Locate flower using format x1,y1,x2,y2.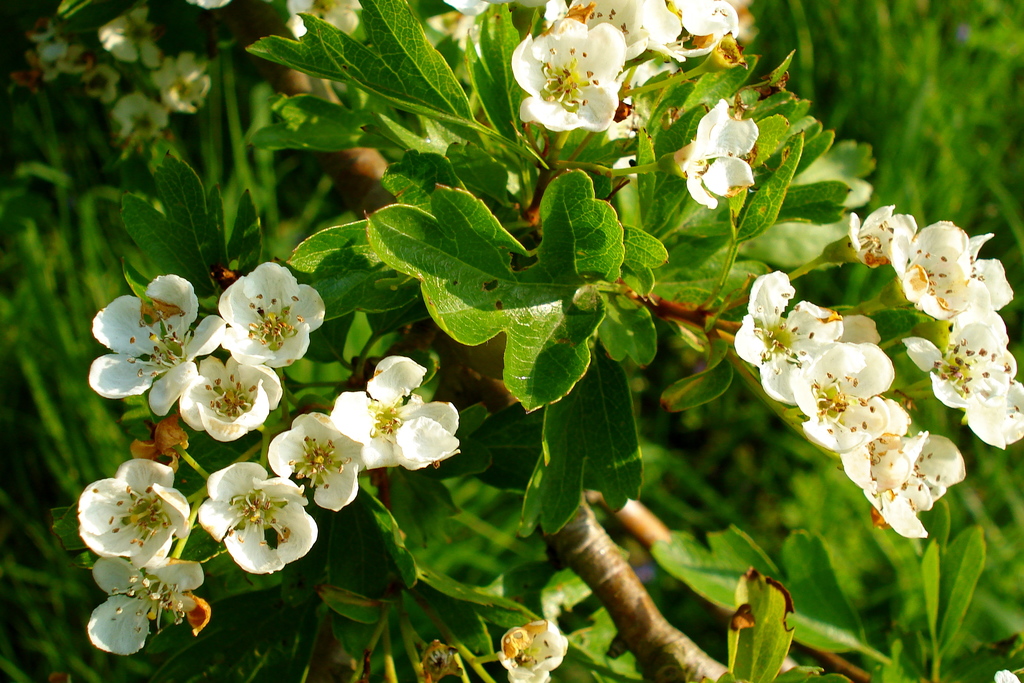
67,457,199,551.
